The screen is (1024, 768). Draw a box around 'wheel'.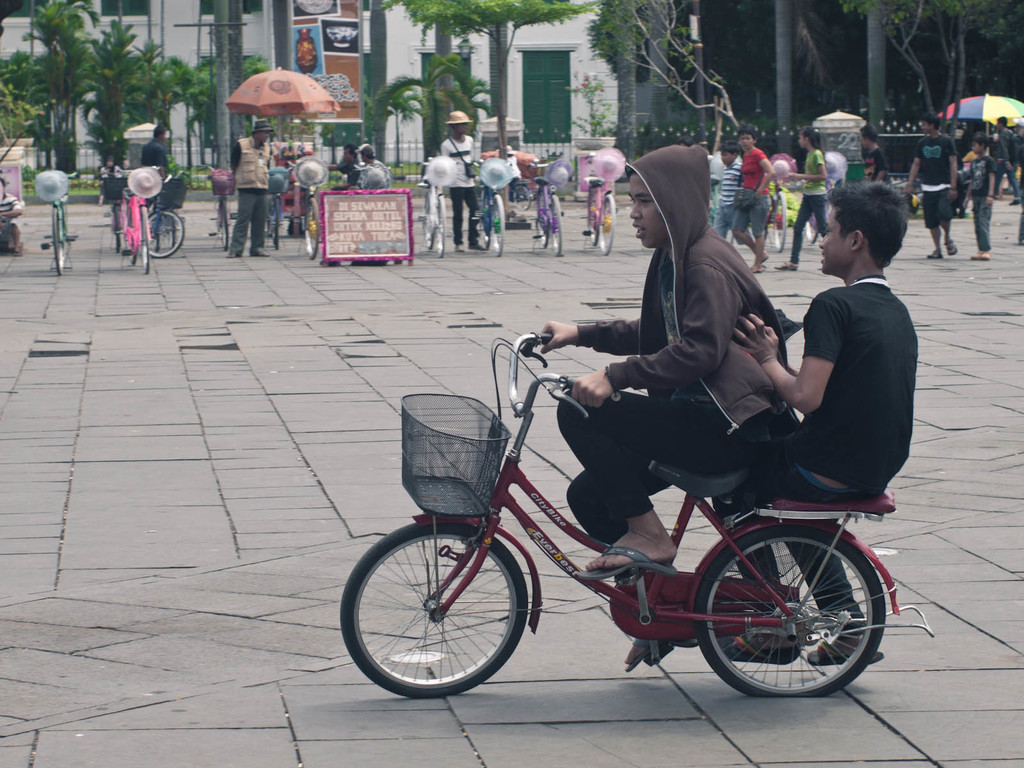
x1=127, y1=208, x2=138, y2=265.
